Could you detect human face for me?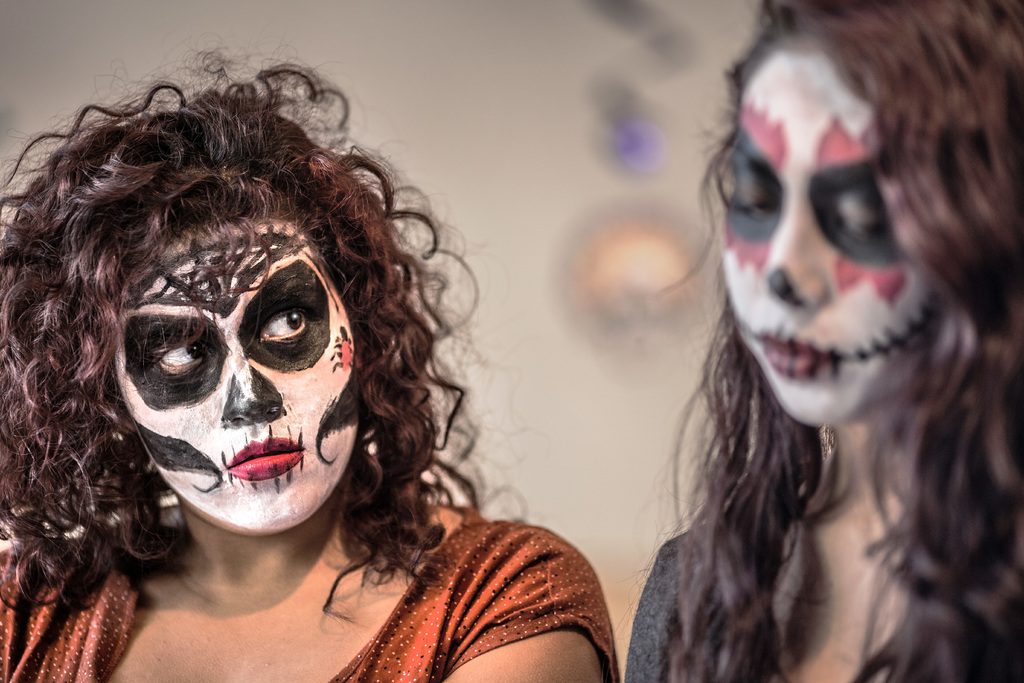
Detection result: l=106, t=209, r=355, b=538.
